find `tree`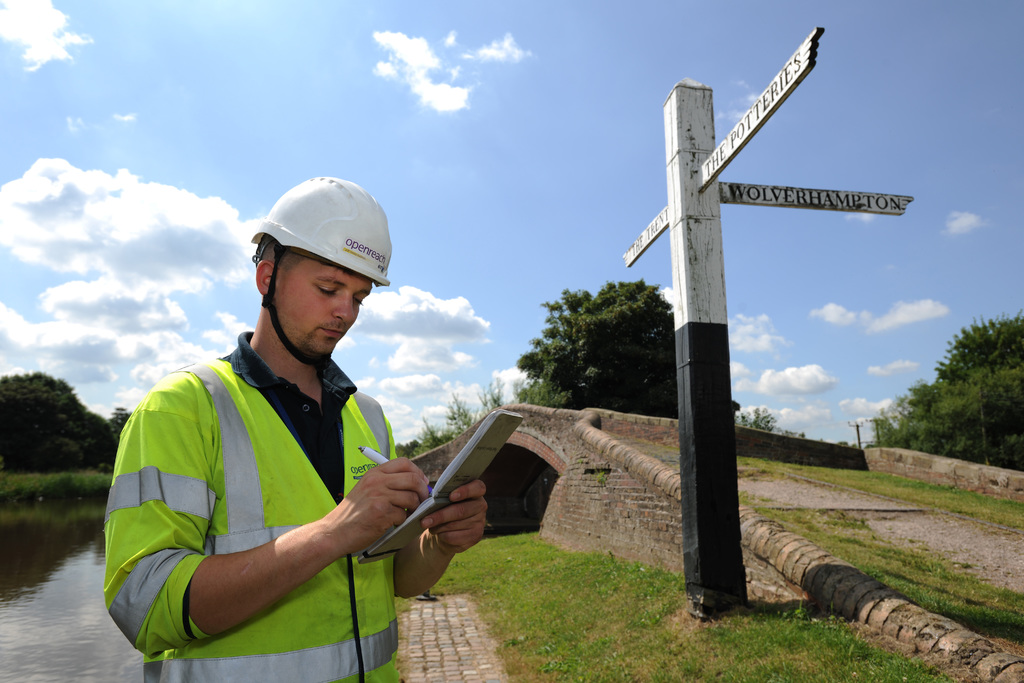
79 411 135 474
